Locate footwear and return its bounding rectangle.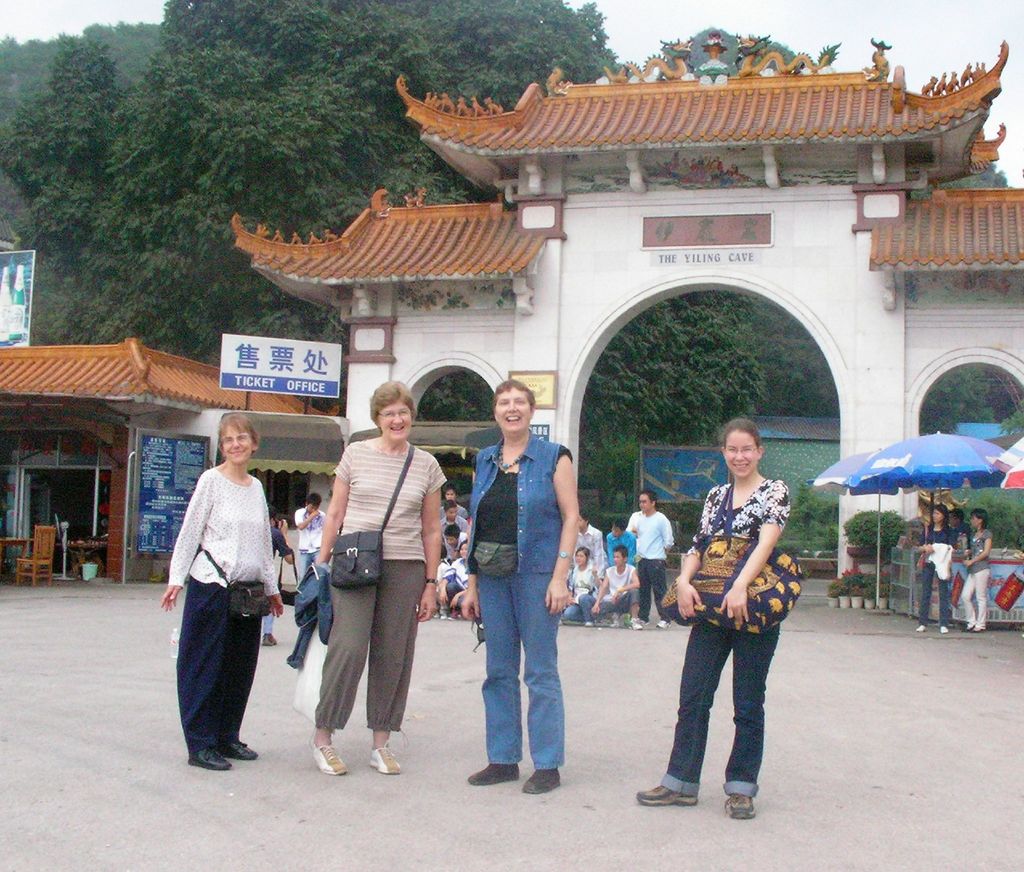
detection(308, 742, 353, 779).
